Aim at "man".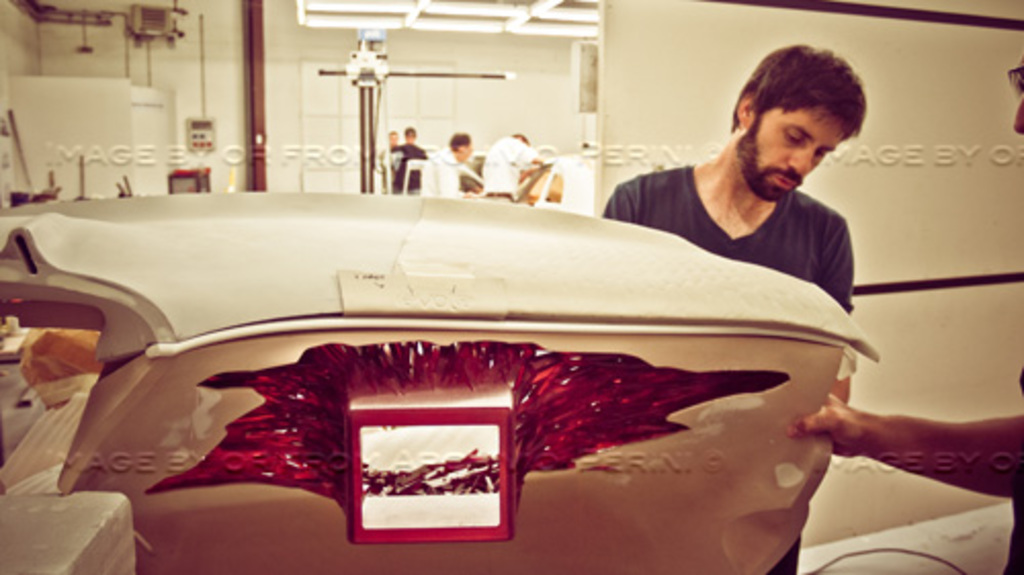
Aimed at 385:129:428:192.
